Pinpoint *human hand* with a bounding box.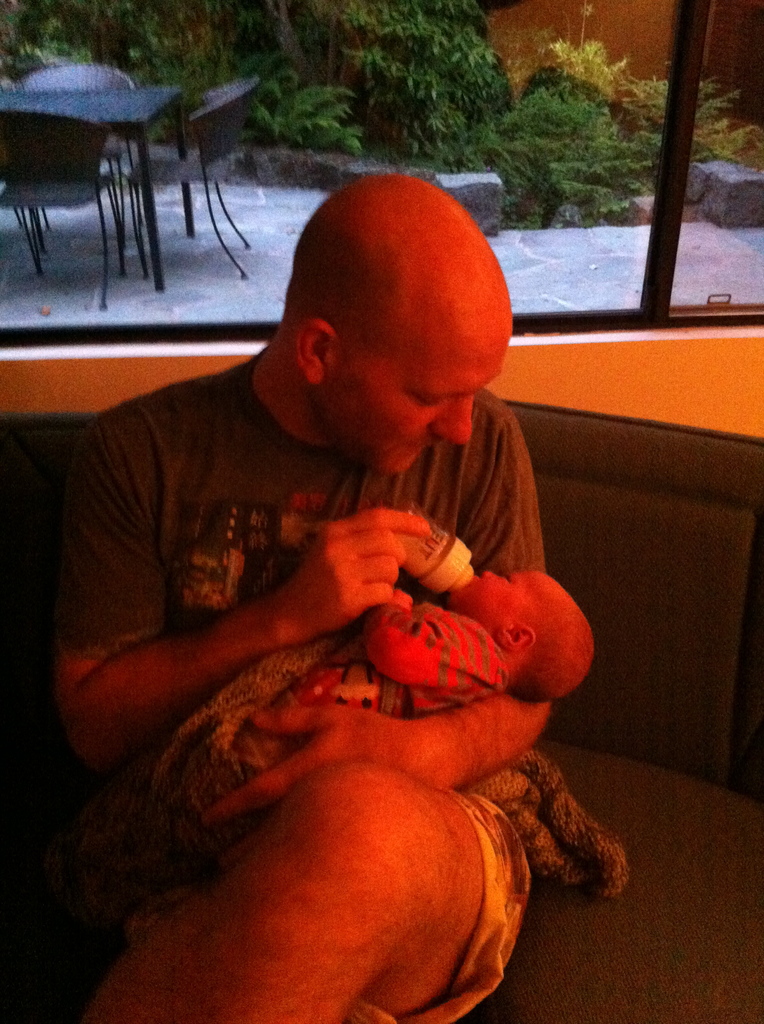
(201,706,447,874).
